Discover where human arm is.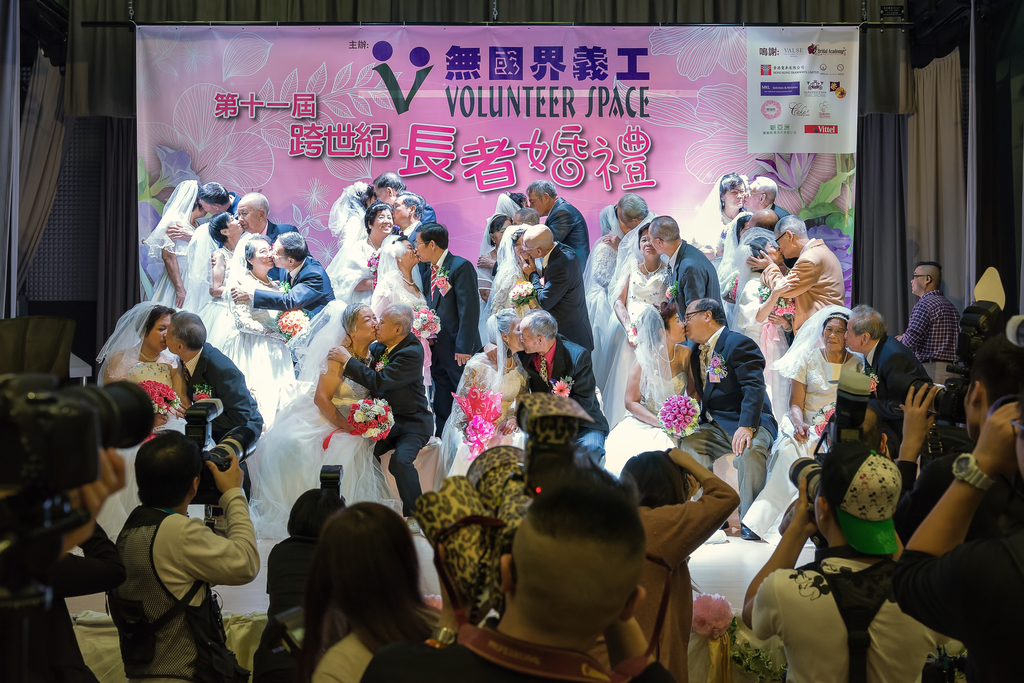
Discovered at (513,252,572,308).
